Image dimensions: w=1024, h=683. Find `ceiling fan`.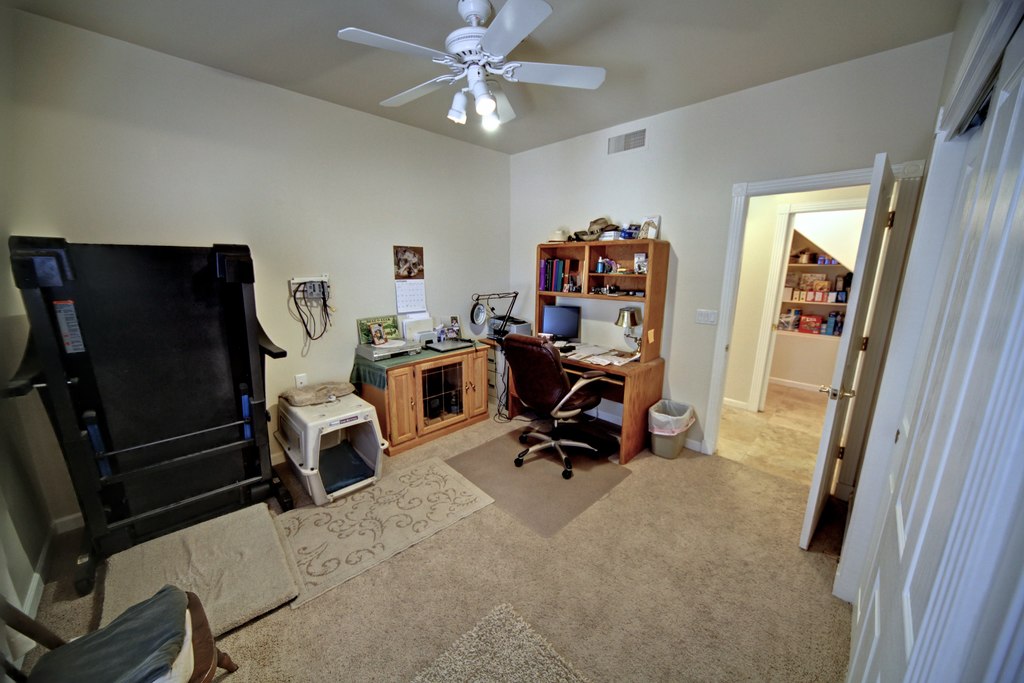
pyautogui.locateOnScreen(337, 0, 608, 133).
